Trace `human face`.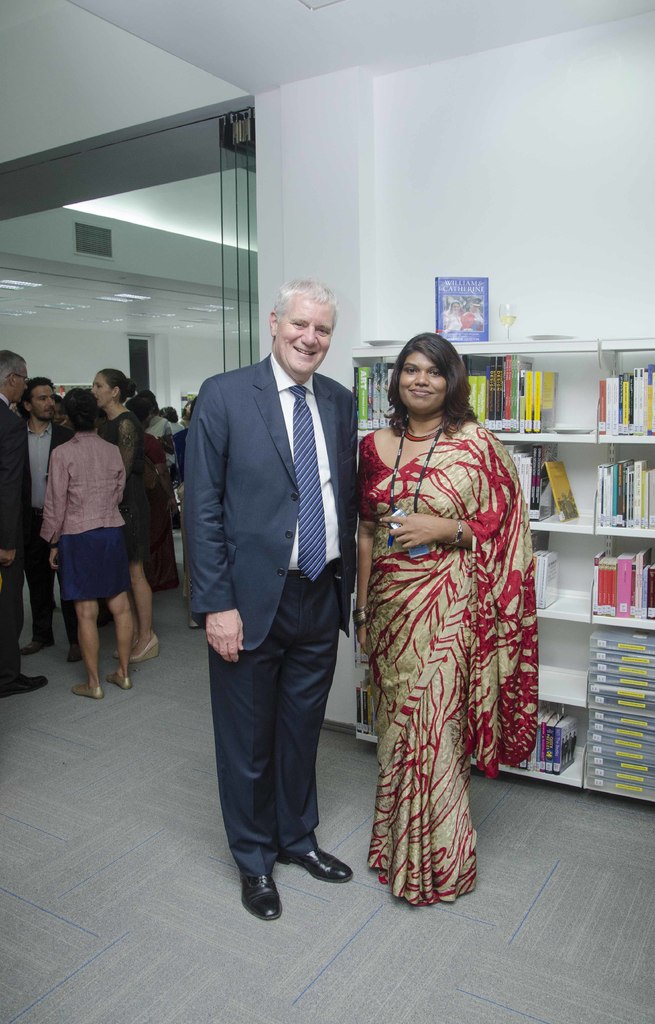
Traced to detection(17, 366, 29, 404).
